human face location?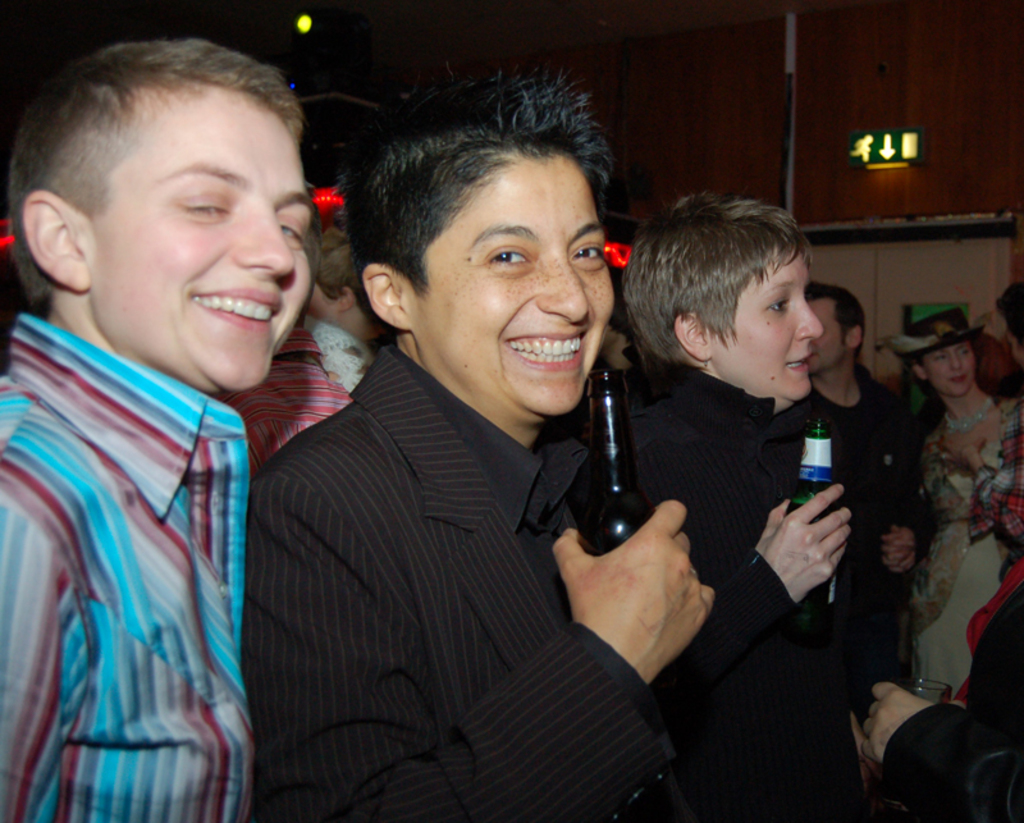
(left=918, top=352, right=982, bottom=397)
